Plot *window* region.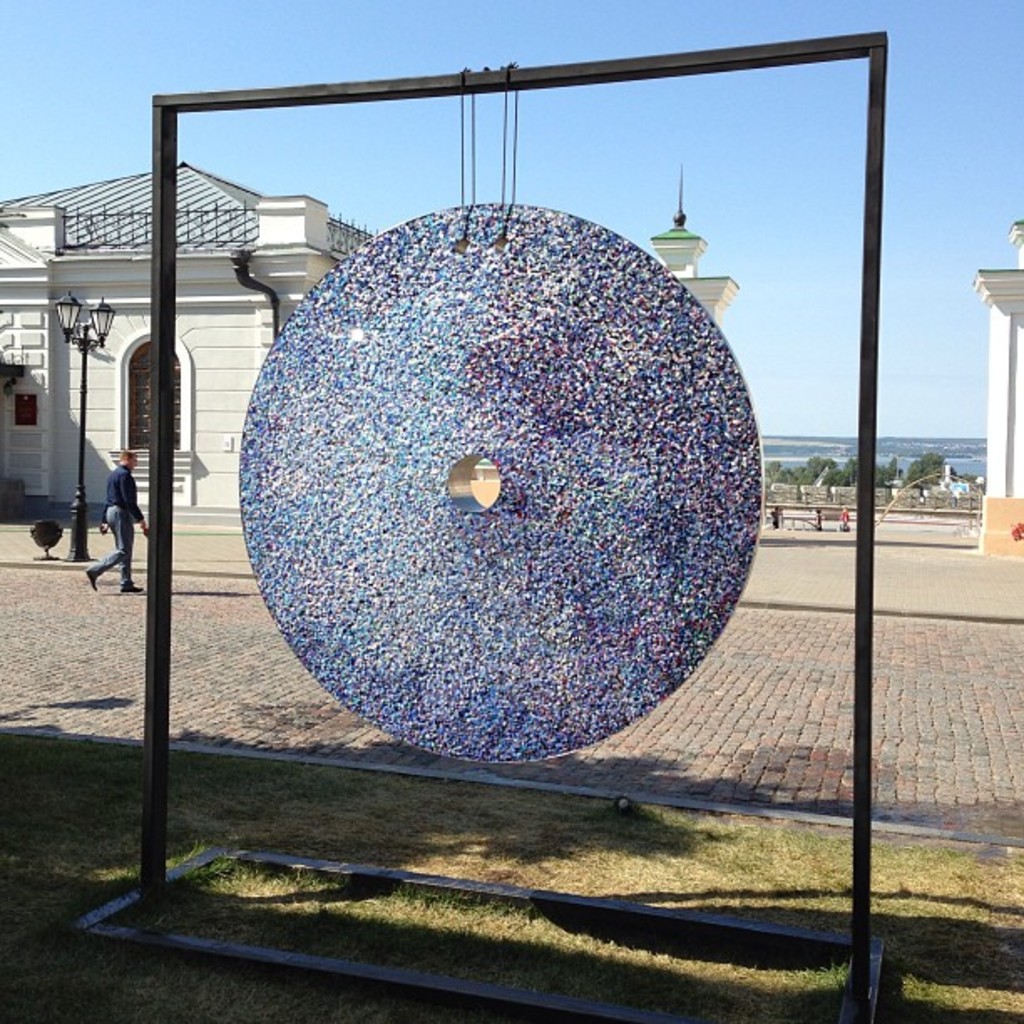
Plotted at (x1=120, y1=338, x2=184, y2=448).
